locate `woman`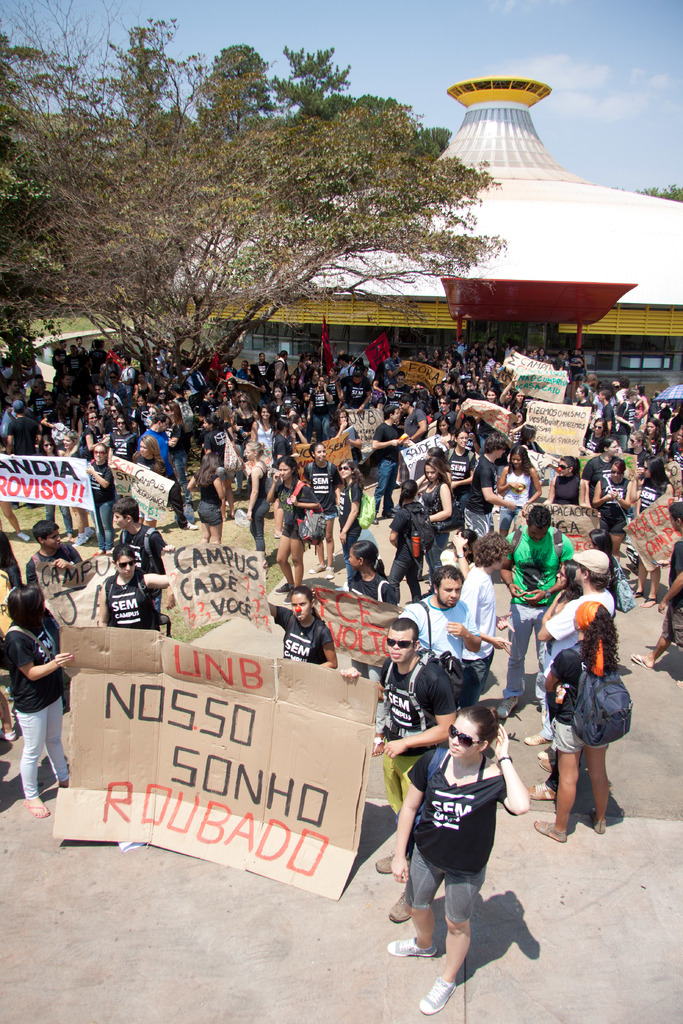
414:458:458:582
